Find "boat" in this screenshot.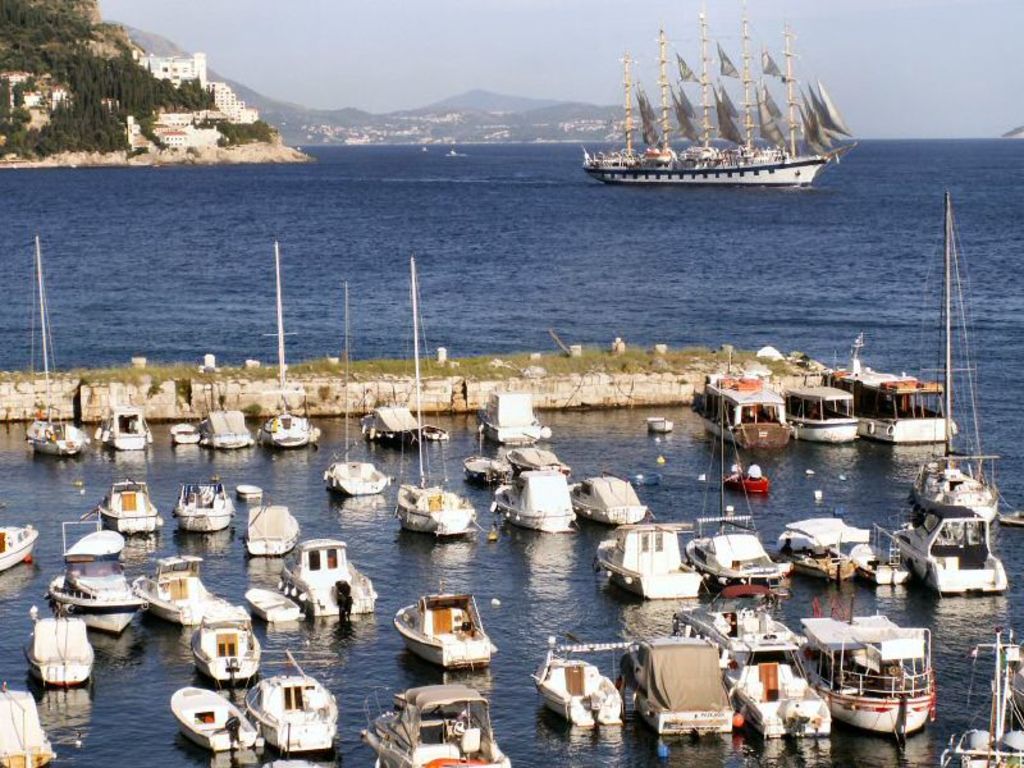
The bounding box for "boat" is 577, 9, 854, 186.
